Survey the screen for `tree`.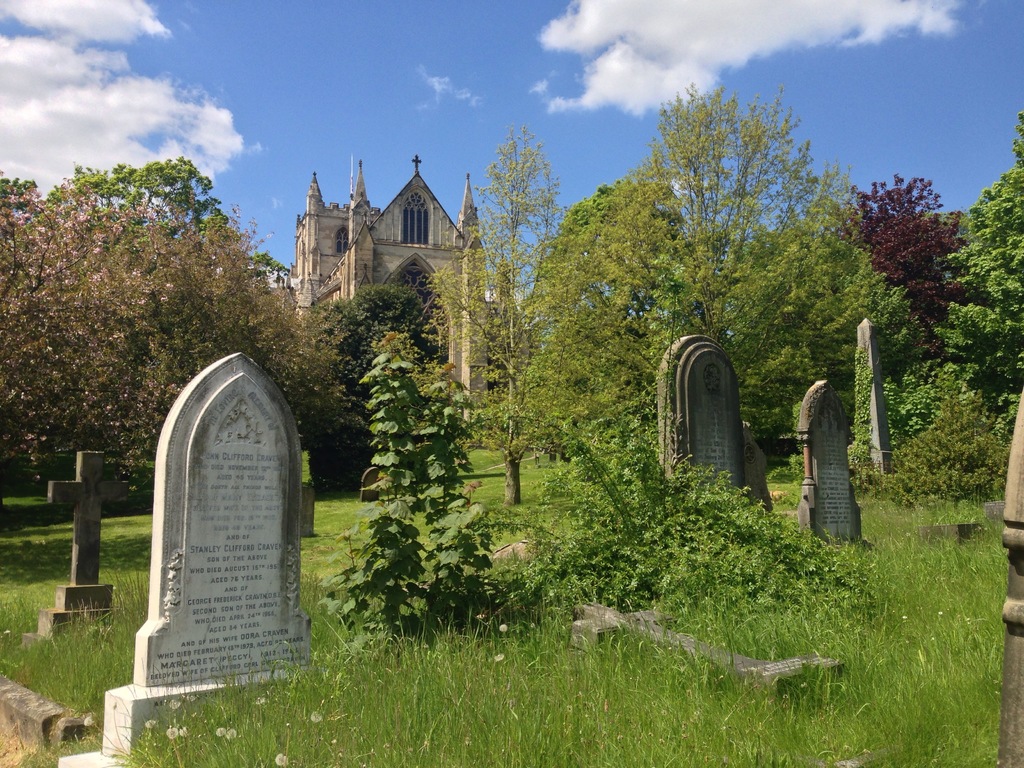
Survey found: x1=56, y1=155, x2=218, y2=237.
